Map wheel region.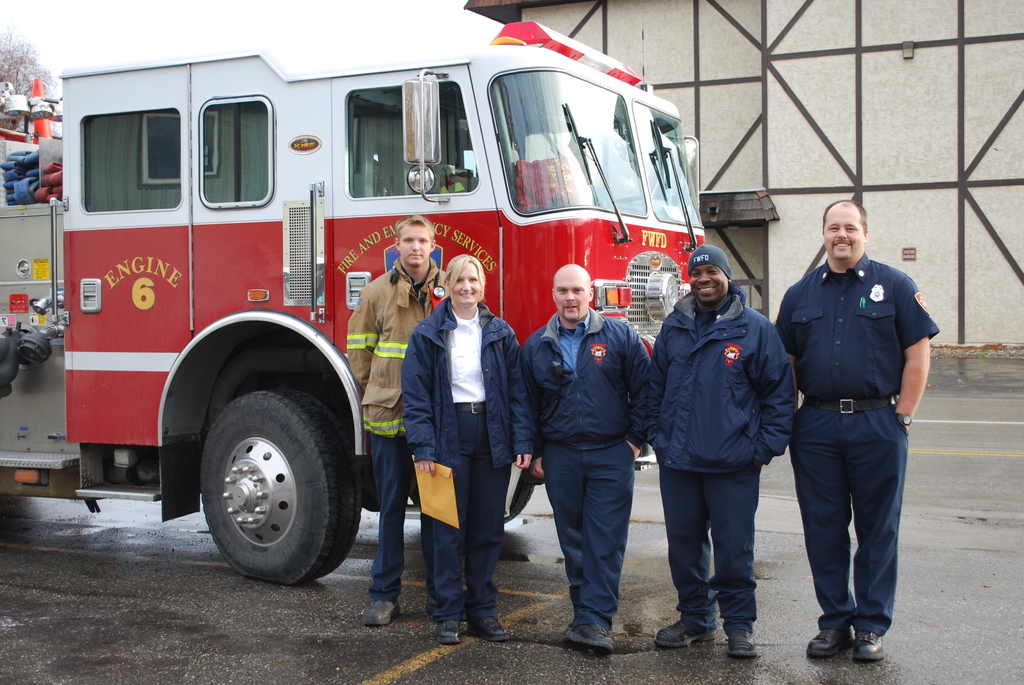
Mapped to 610, 195, 653, 203.
